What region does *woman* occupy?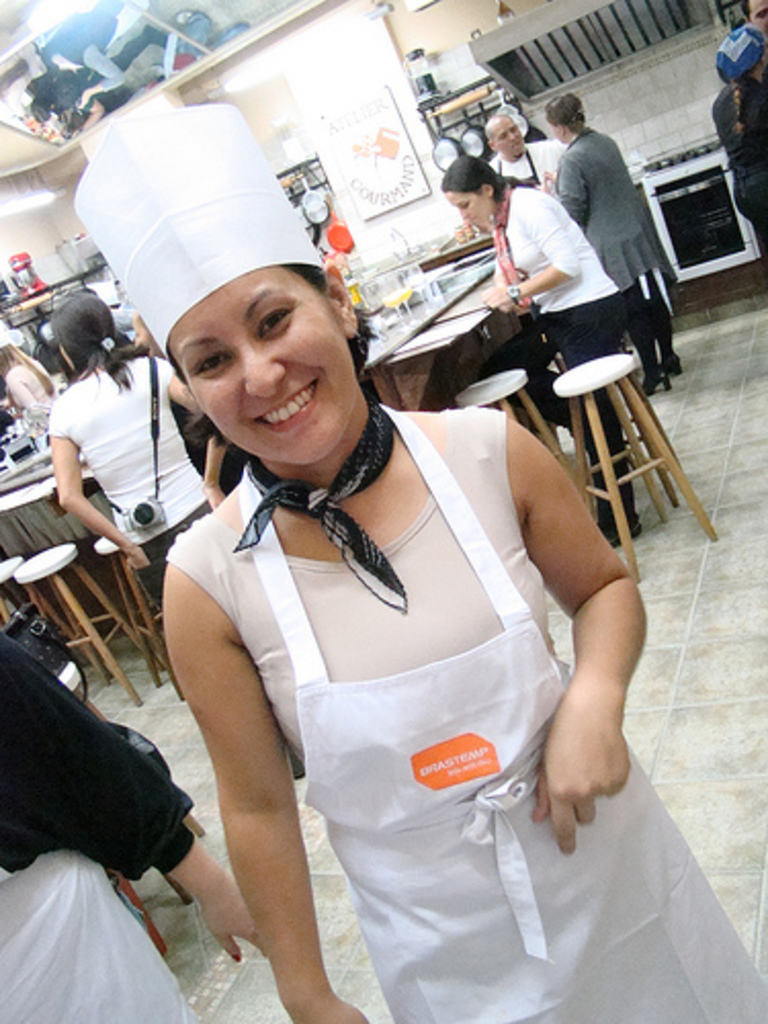
box=[436, 160, 637, 555].
